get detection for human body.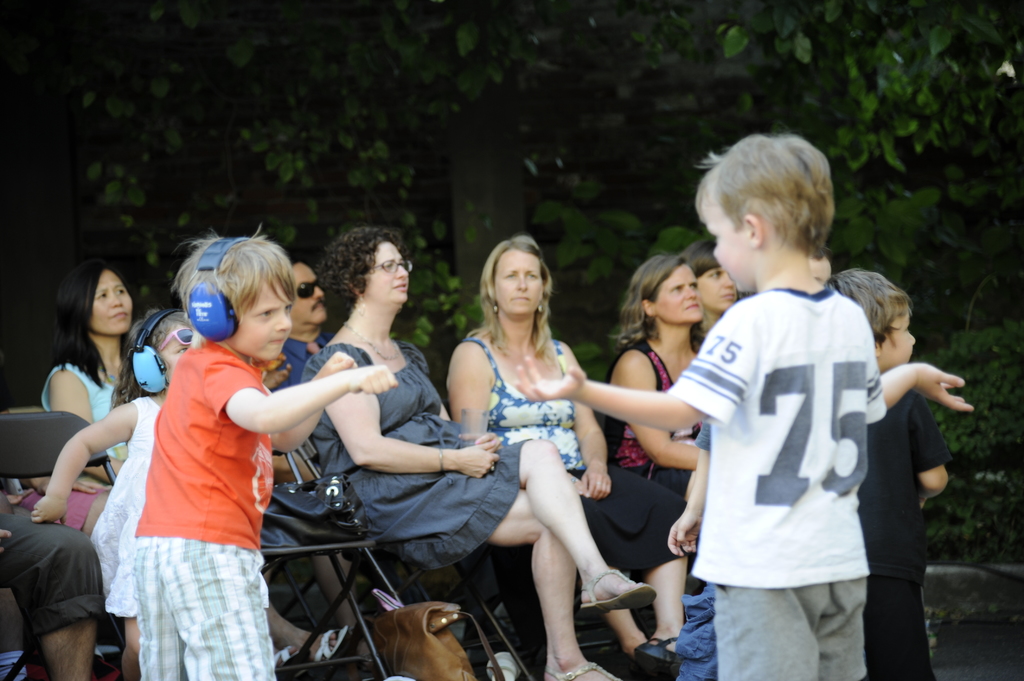
Detection: (left=299, top=226, right=650, bottom=680).
